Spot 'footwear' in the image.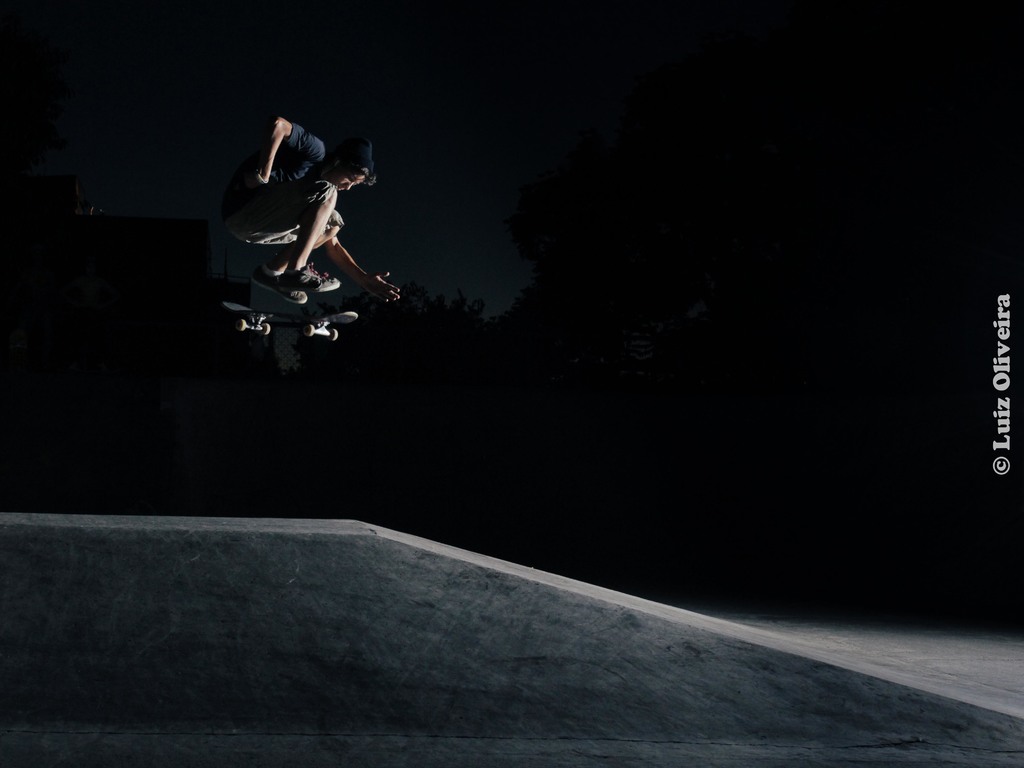
'footwear' found at left=261, top=266, right=307, bottom=304.
